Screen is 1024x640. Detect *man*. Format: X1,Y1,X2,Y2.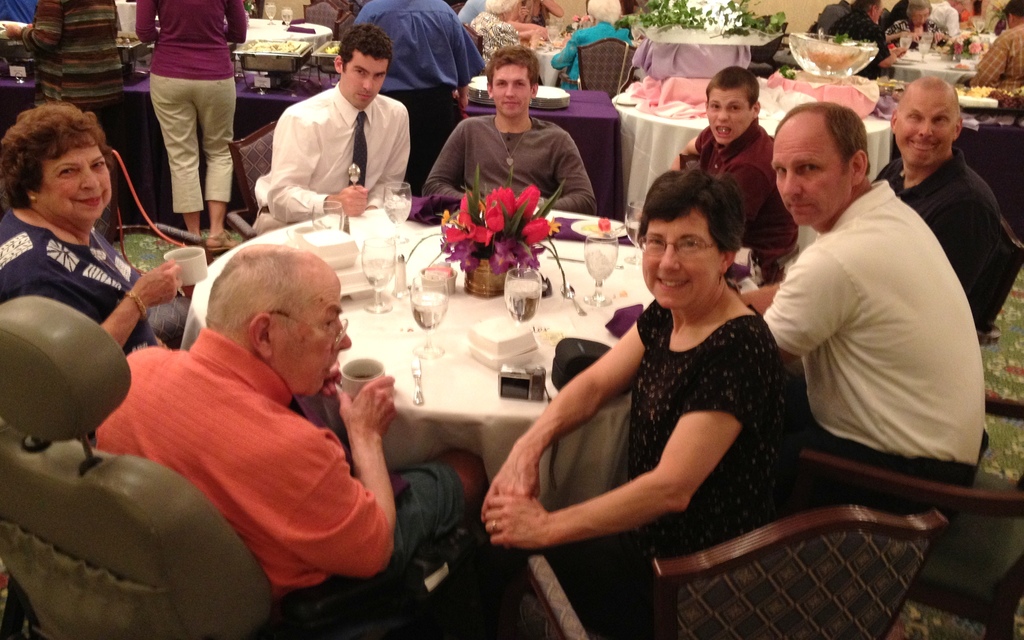
964,0,1023,105.
